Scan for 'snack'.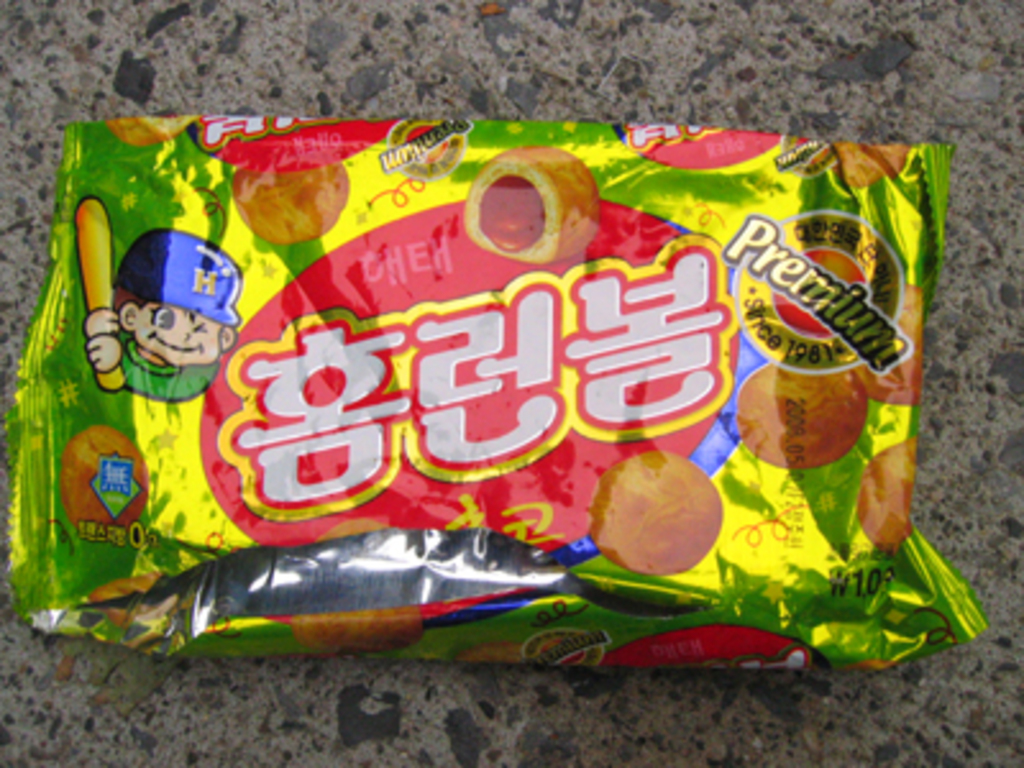
Scan result: <region>458, 143, 607, 261</region>.
